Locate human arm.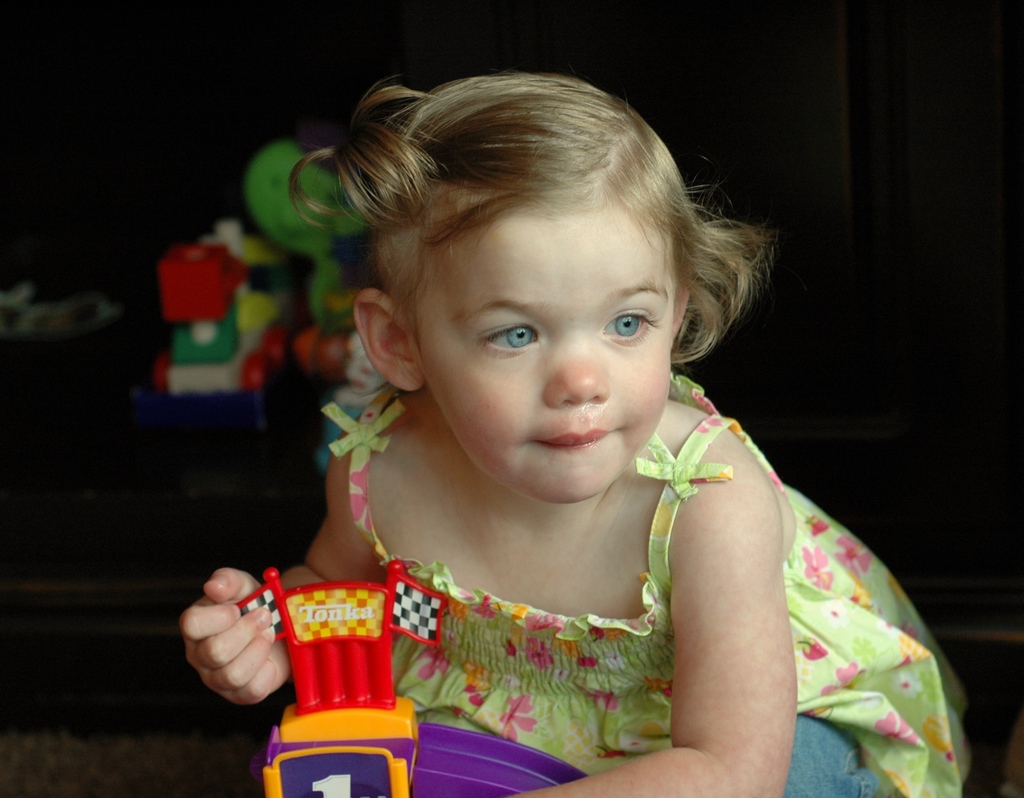
Bounding box: x1=182 y1=399 x2=399 y2=703.
